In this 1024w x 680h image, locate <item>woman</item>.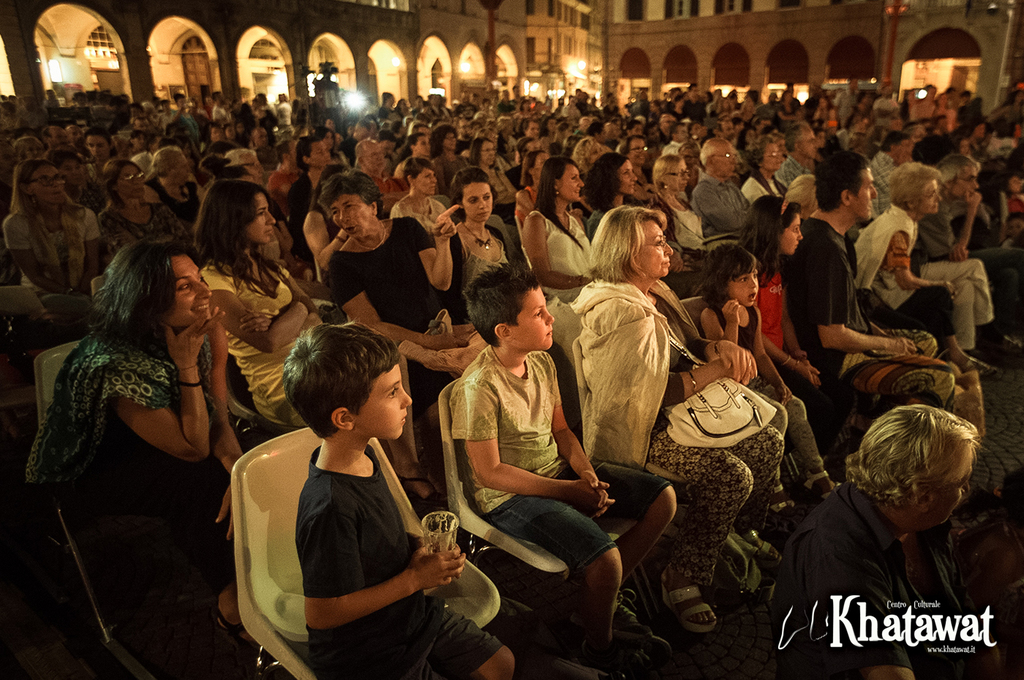
Bounding box: bbox=(473, 136, 519, 203).
